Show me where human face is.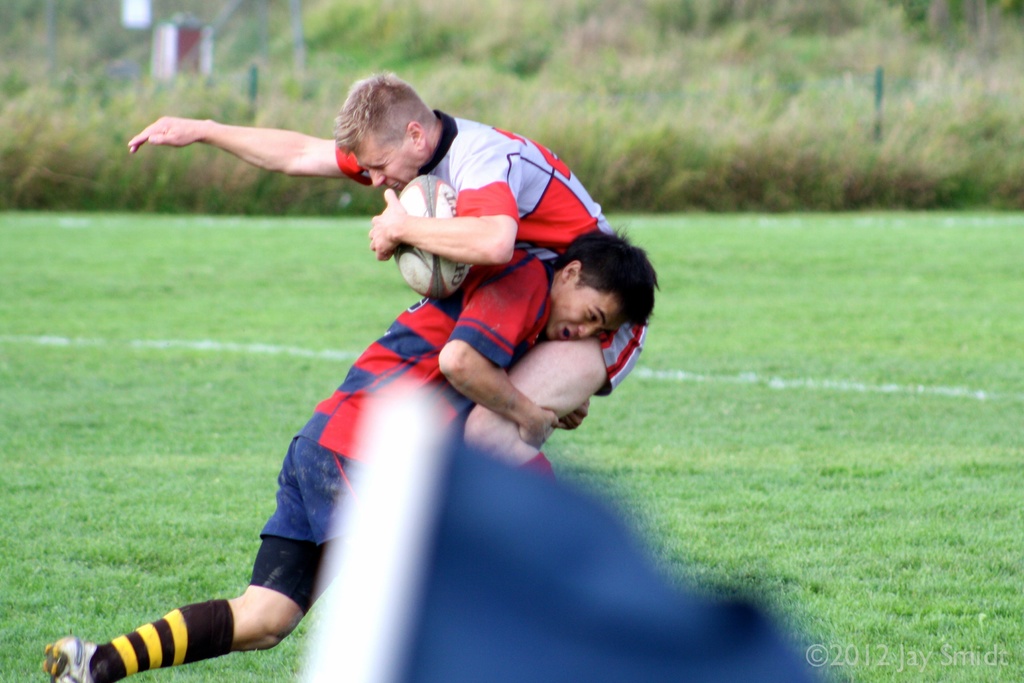
human face is at bbox=[355, 133, 417, 192].
